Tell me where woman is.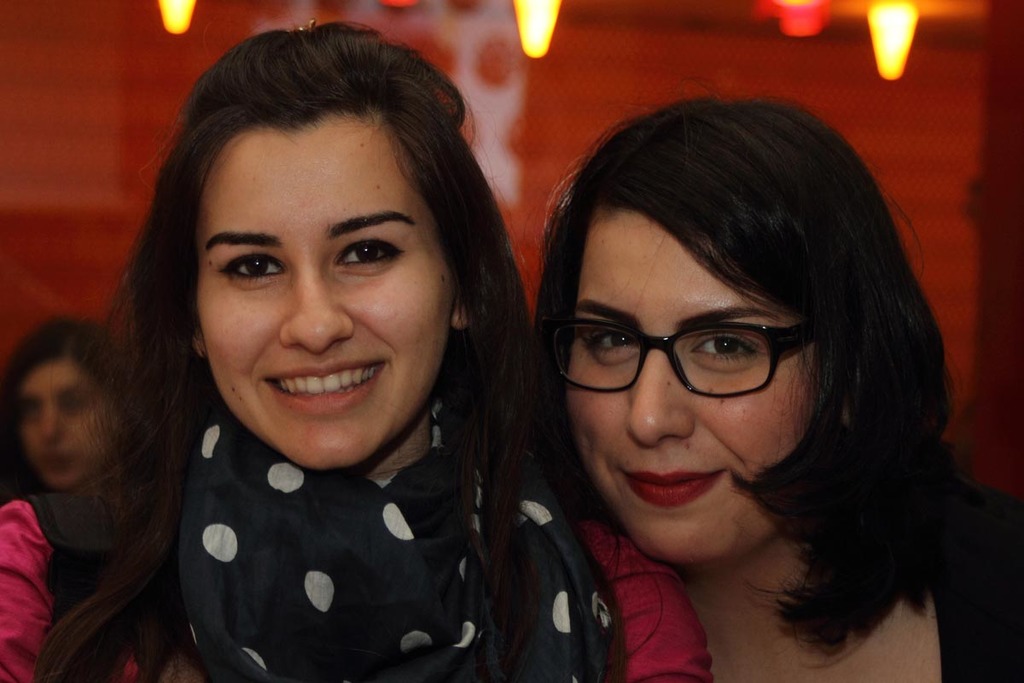
woman is at detection(529, 76, 1023, 682).
